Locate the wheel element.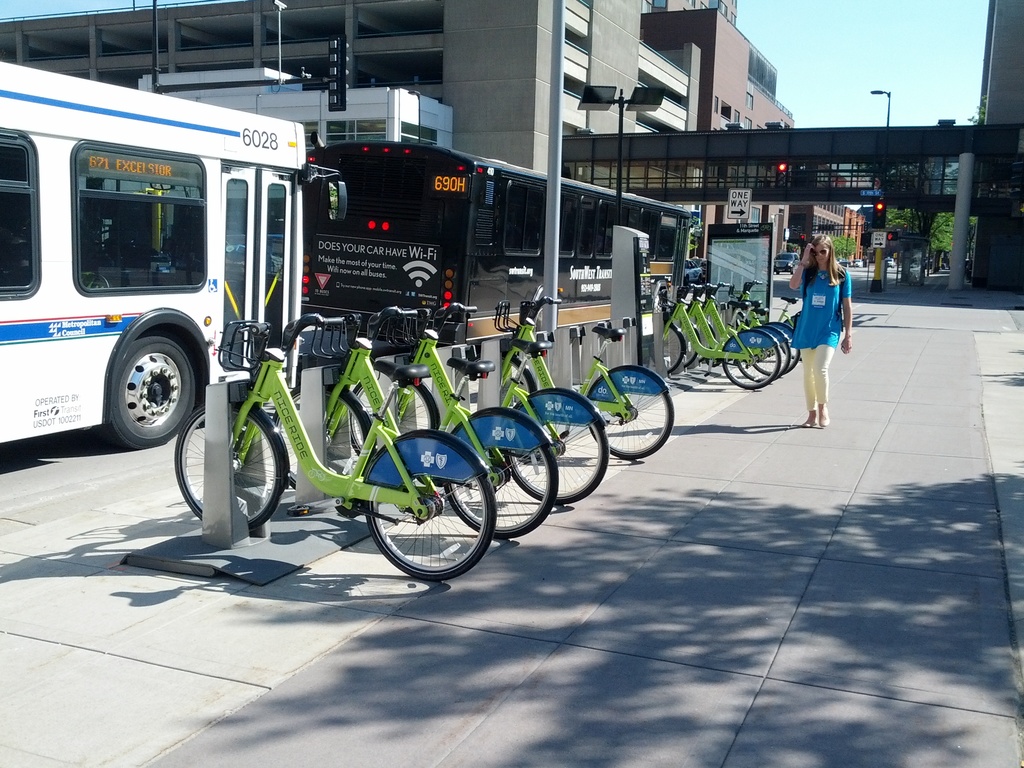
Element bbox: BBox(749, 328, 782, 369).
